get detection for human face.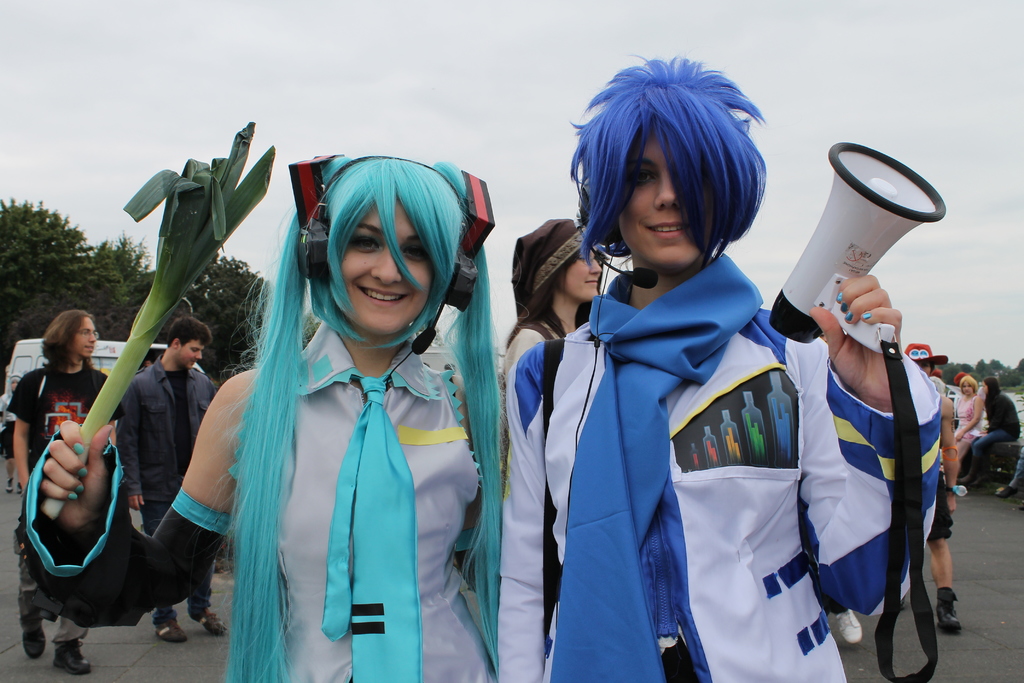
Detection: left=963, top=382, right=973, bottom=396.
